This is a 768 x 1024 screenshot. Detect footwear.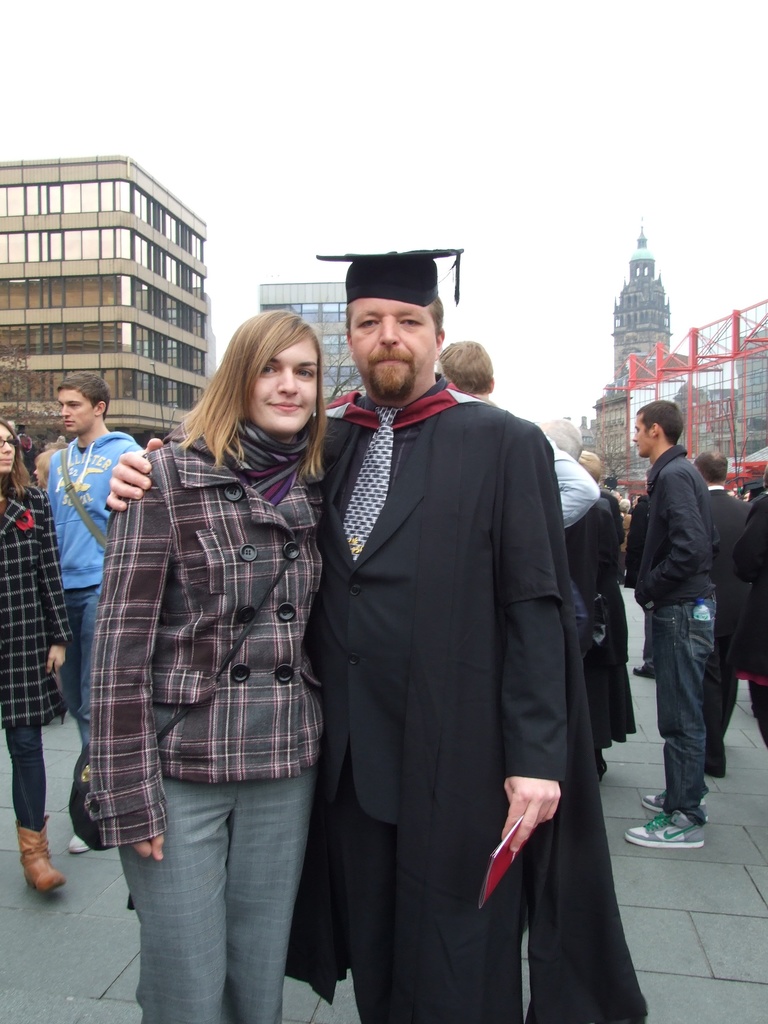
region(639, 784, 708, 812).
